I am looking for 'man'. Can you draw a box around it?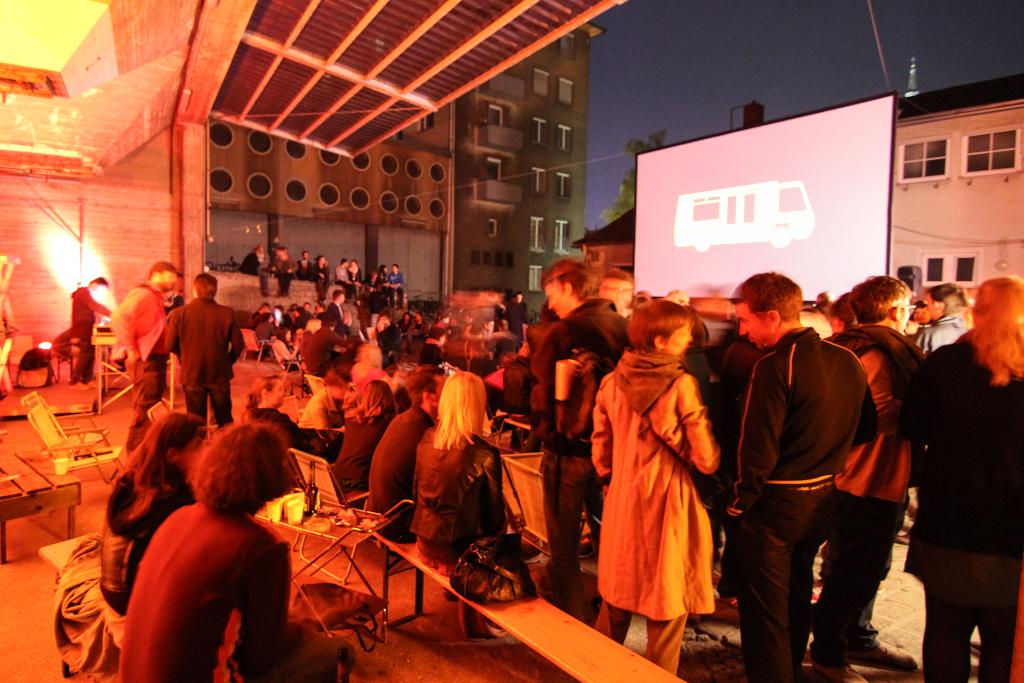
Sure, the bounding box is <box>165,274,241,427</box>.
